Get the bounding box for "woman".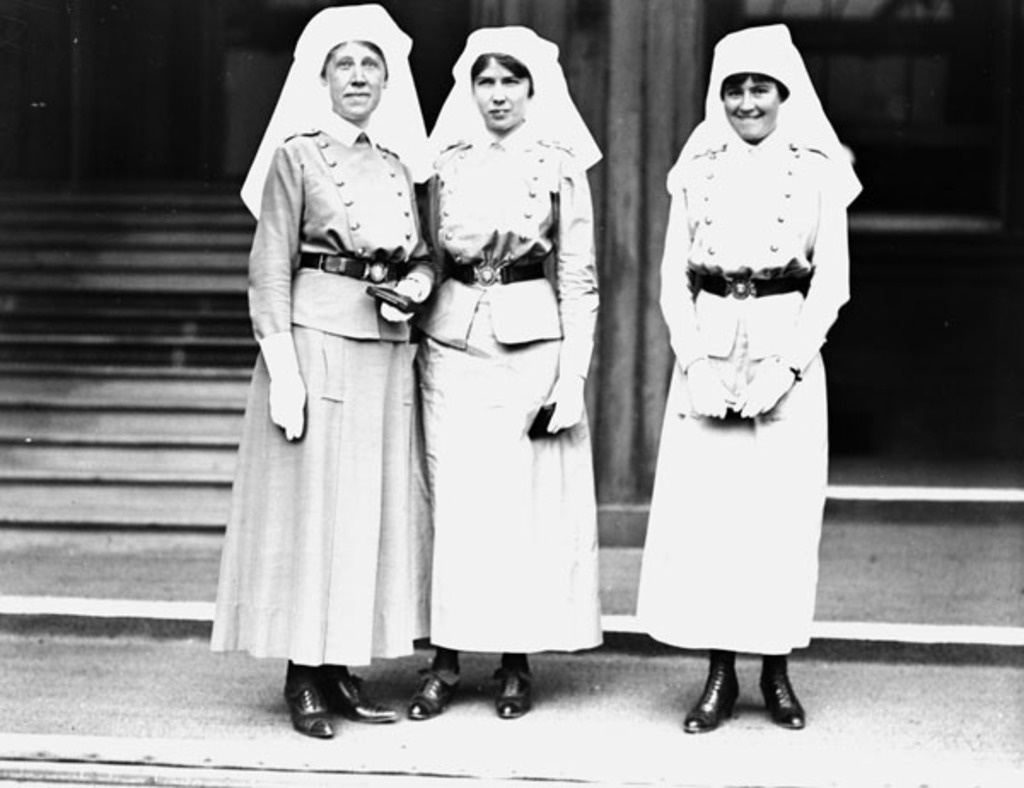
207,0,442,735.
